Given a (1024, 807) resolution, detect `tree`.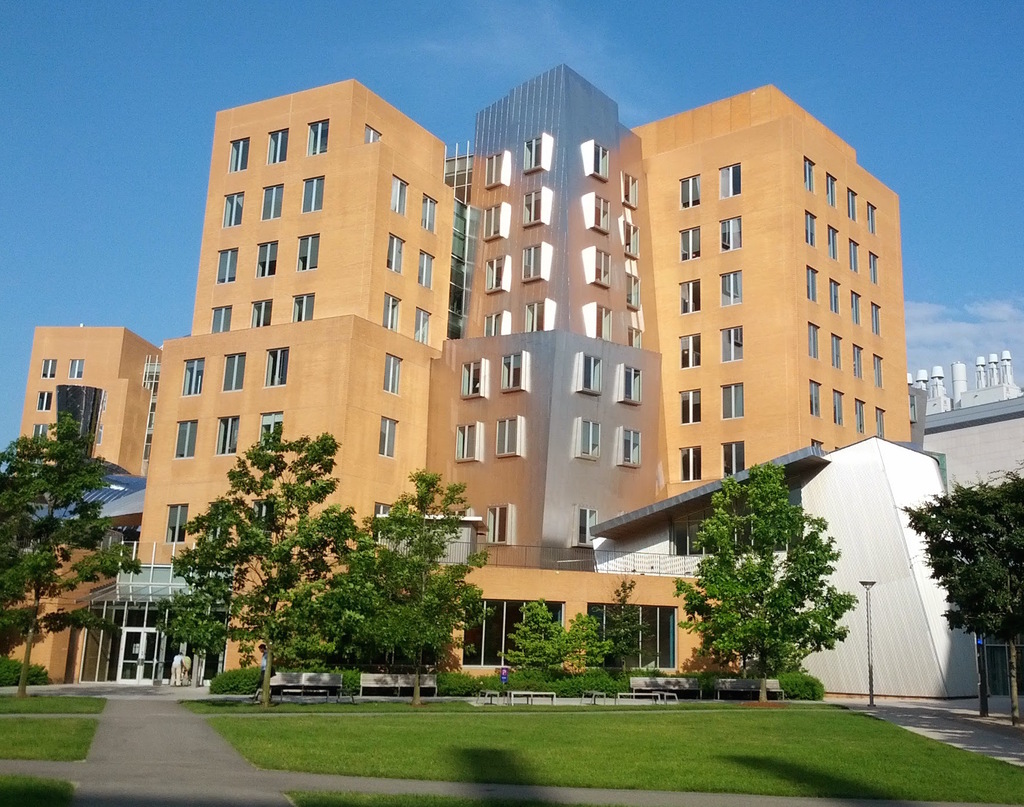
locate(281, 453, 478, 717).
